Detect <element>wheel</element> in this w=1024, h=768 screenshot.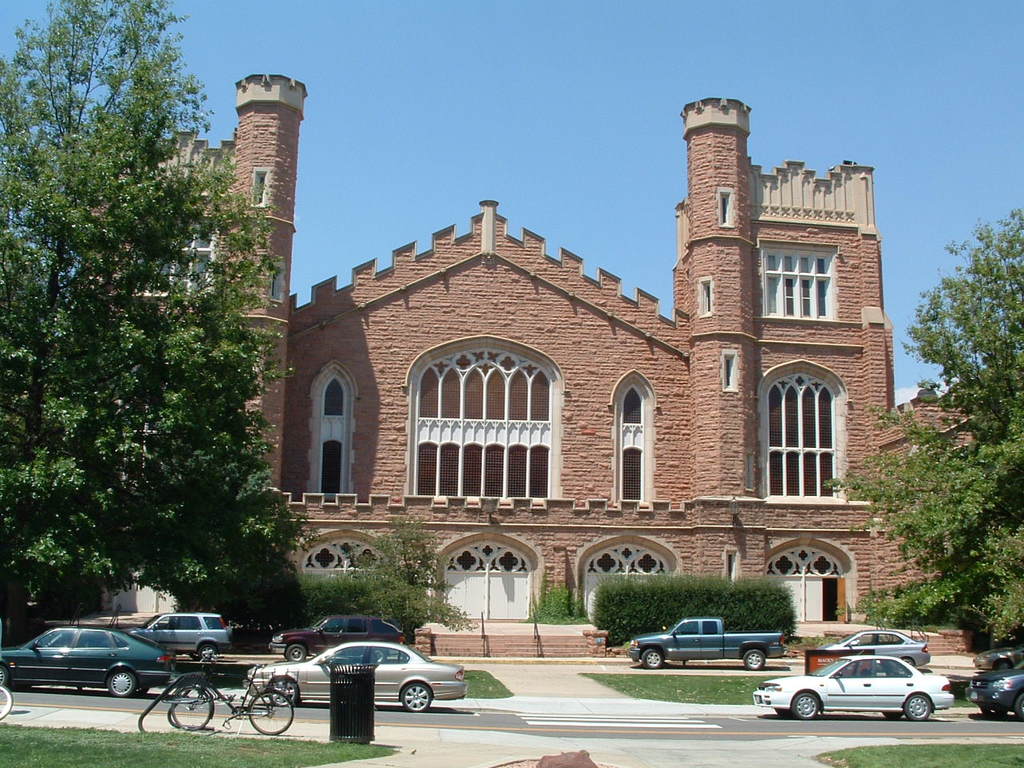
Detection: <region>878, 710, 906, 720</region>.
